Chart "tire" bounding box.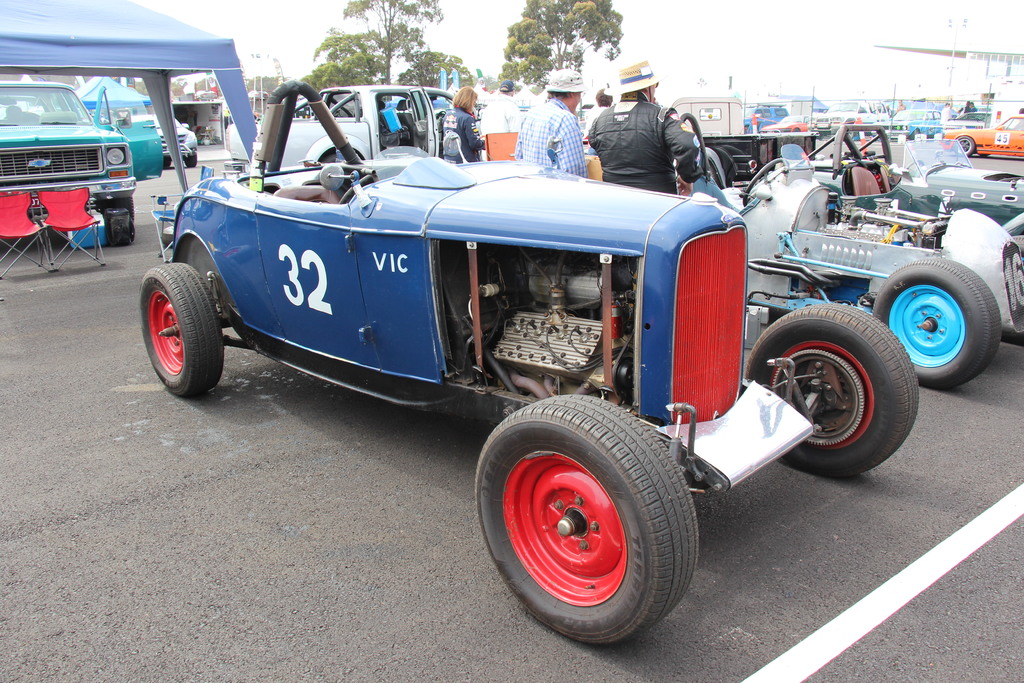
Charted: bbox=(909, 130, 920, 140).
